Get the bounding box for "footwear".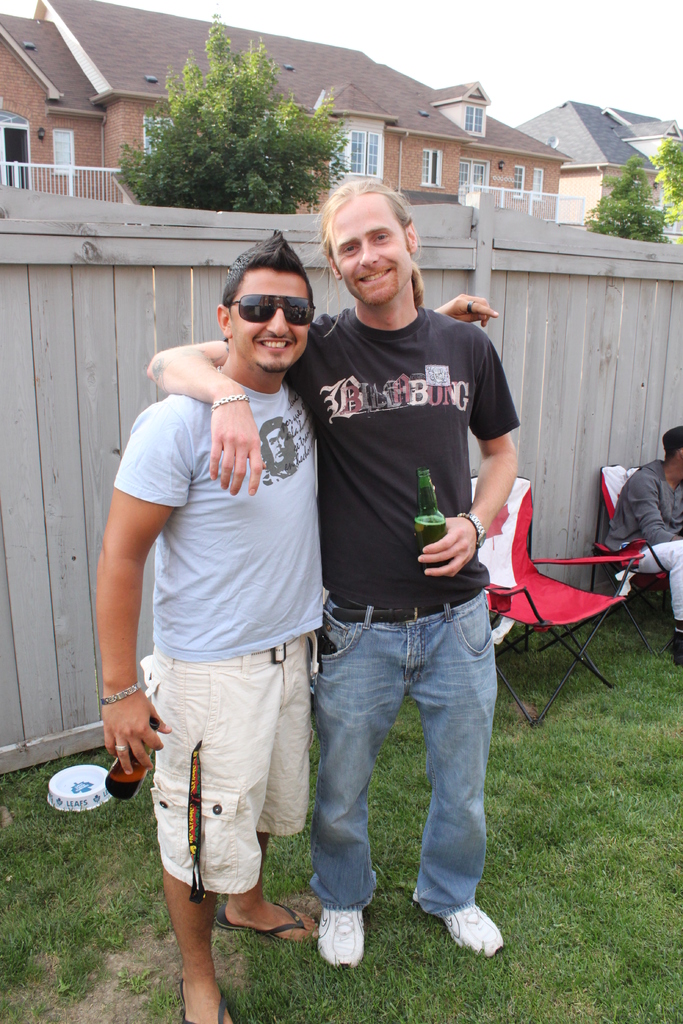
x1=670, y1=624, x2=682, y2=669.
